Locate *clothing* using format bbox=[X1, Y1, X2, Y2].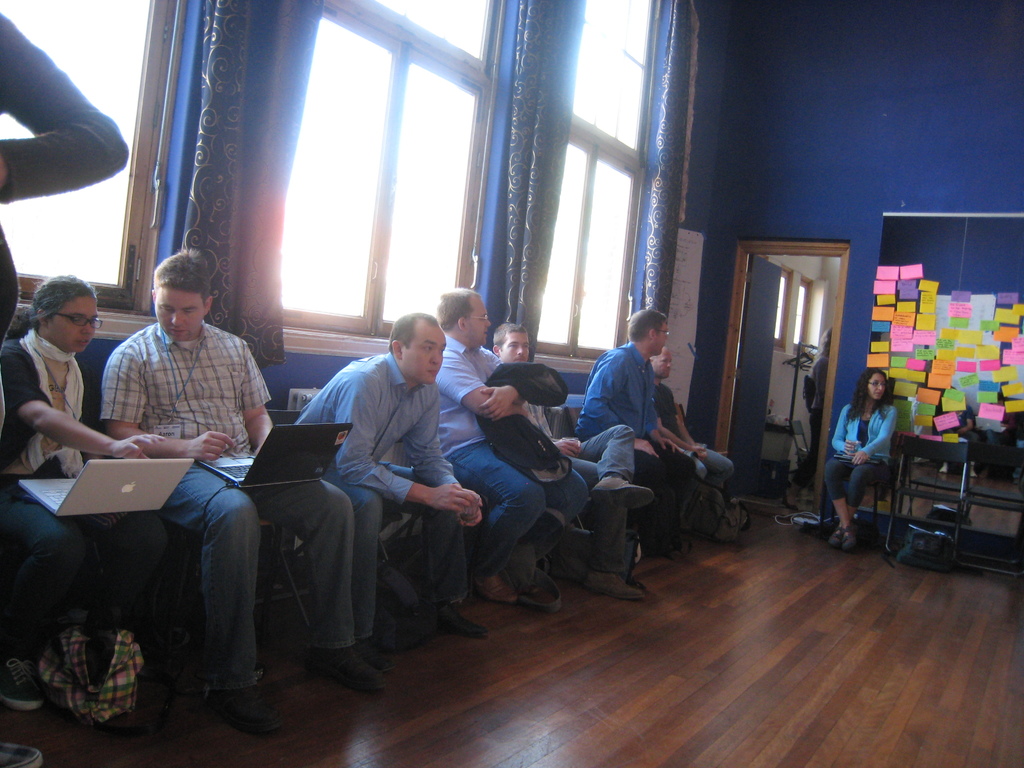
bbox=[0, 334, 170, 657].
